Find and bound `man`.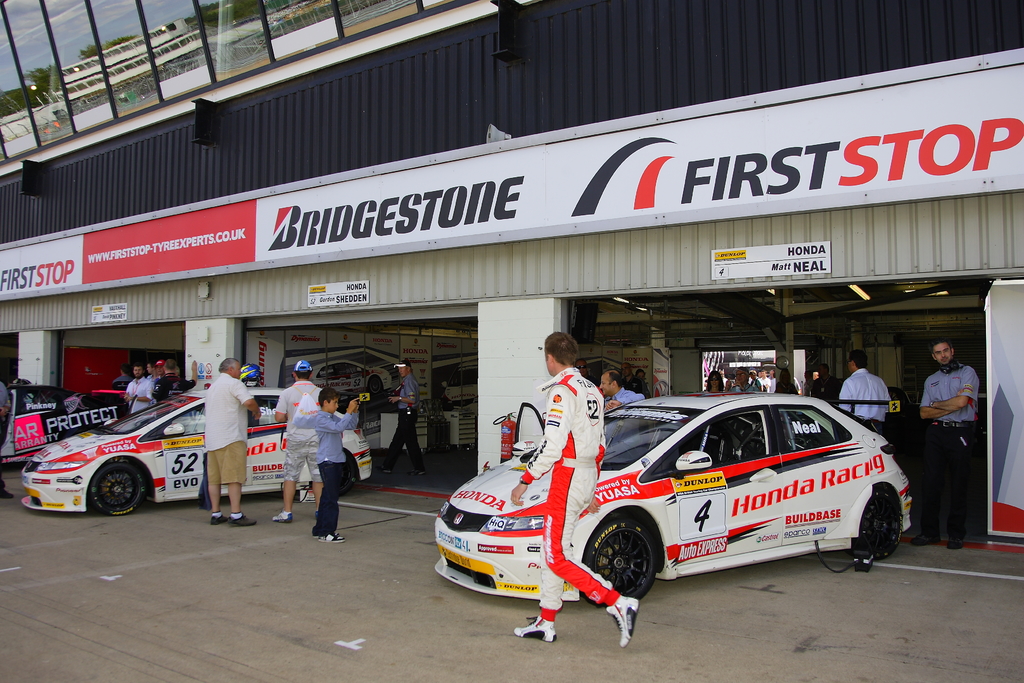
Bound: 124:362:152:415.
